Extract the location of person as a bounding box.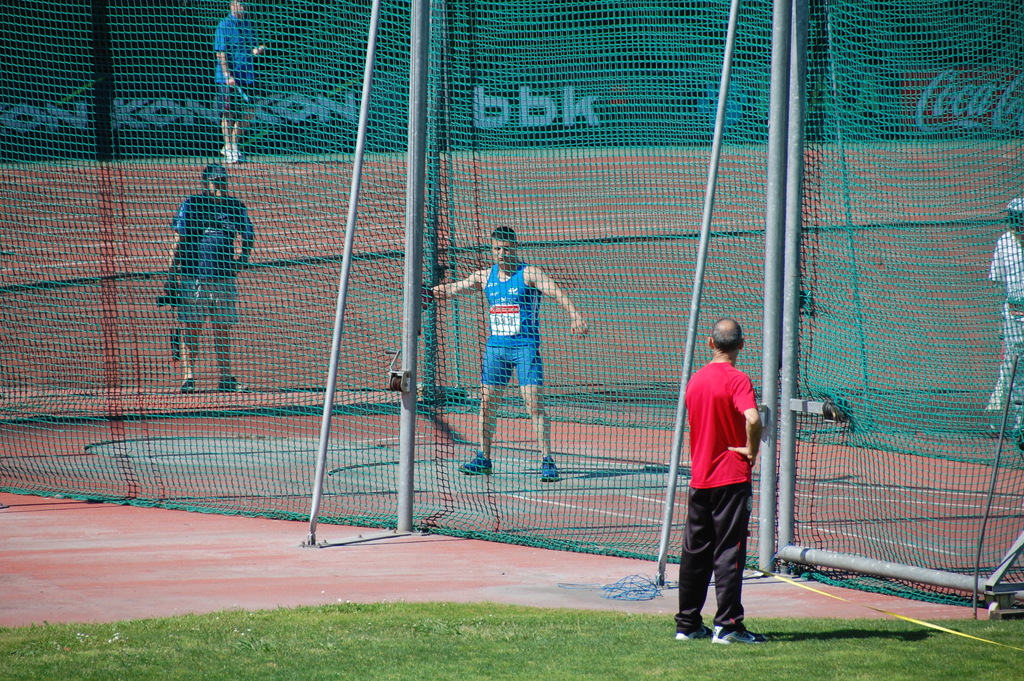
pyautogui.locateOnScreen(220, 1, 261, 163).
